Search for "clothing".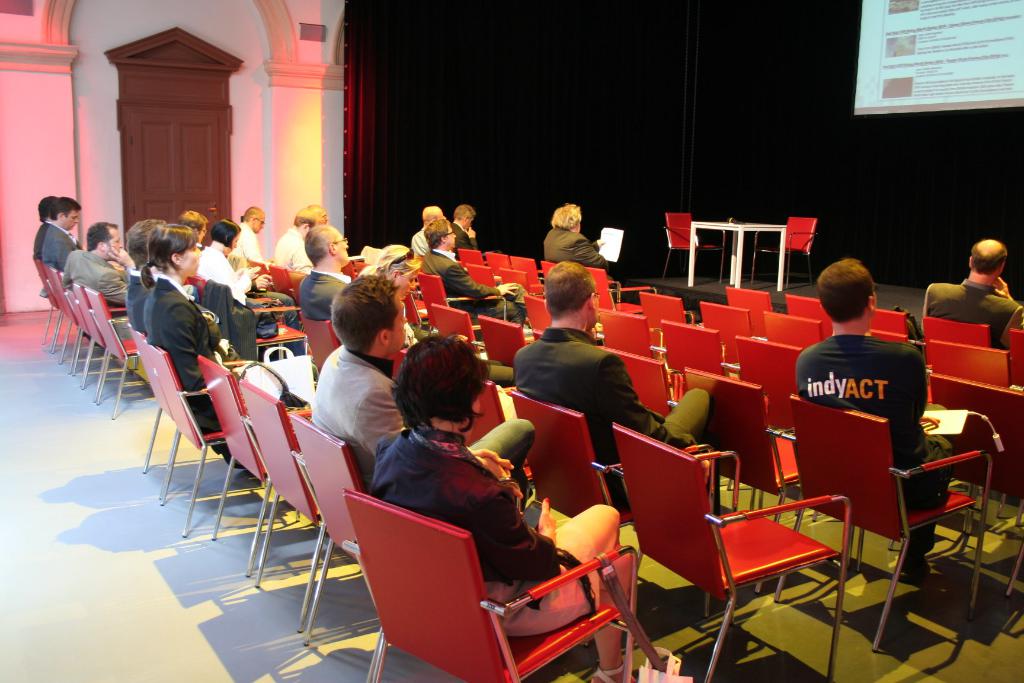
Found at (299, 268, 349, 323).
